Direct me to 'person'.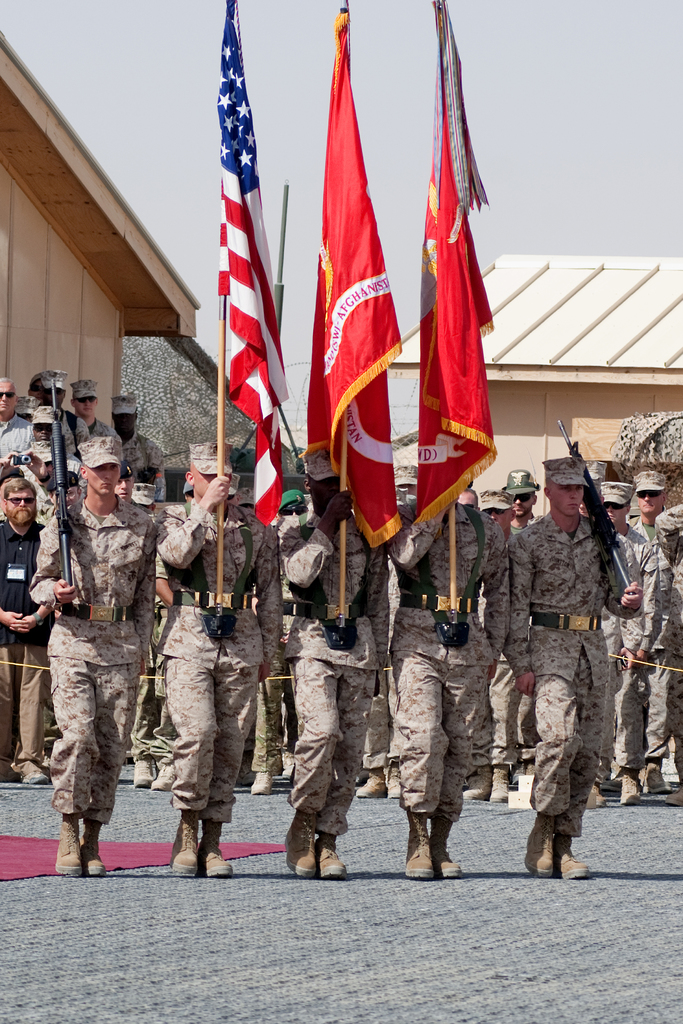
Direction: left=27, top=430, right=156, bottom=881.
